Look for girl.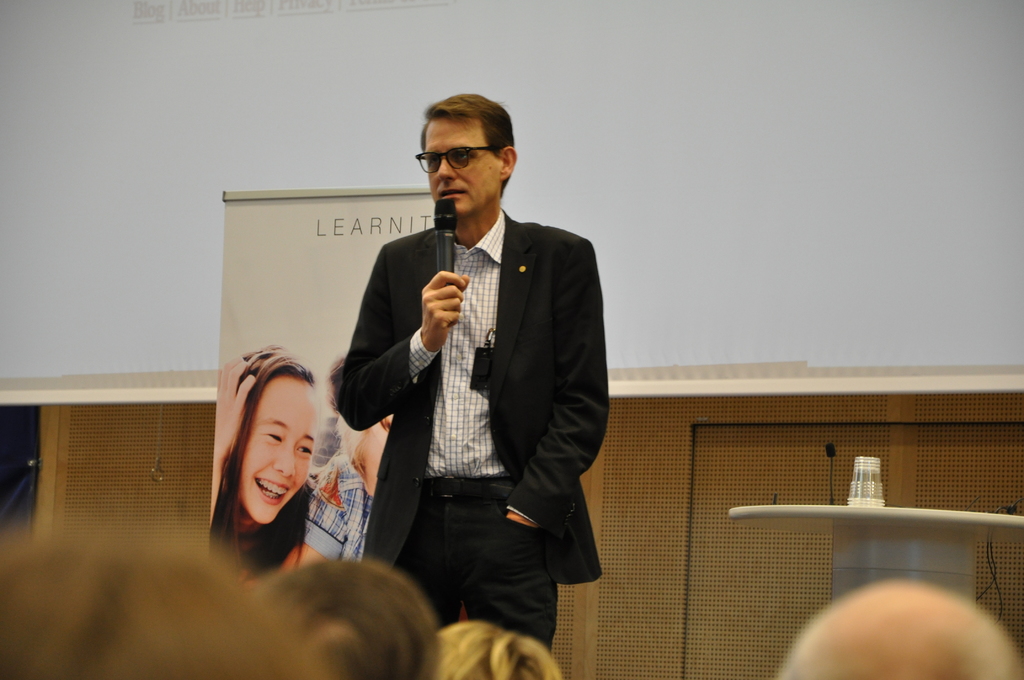
Found: detection(206, 343, 320, 593).
